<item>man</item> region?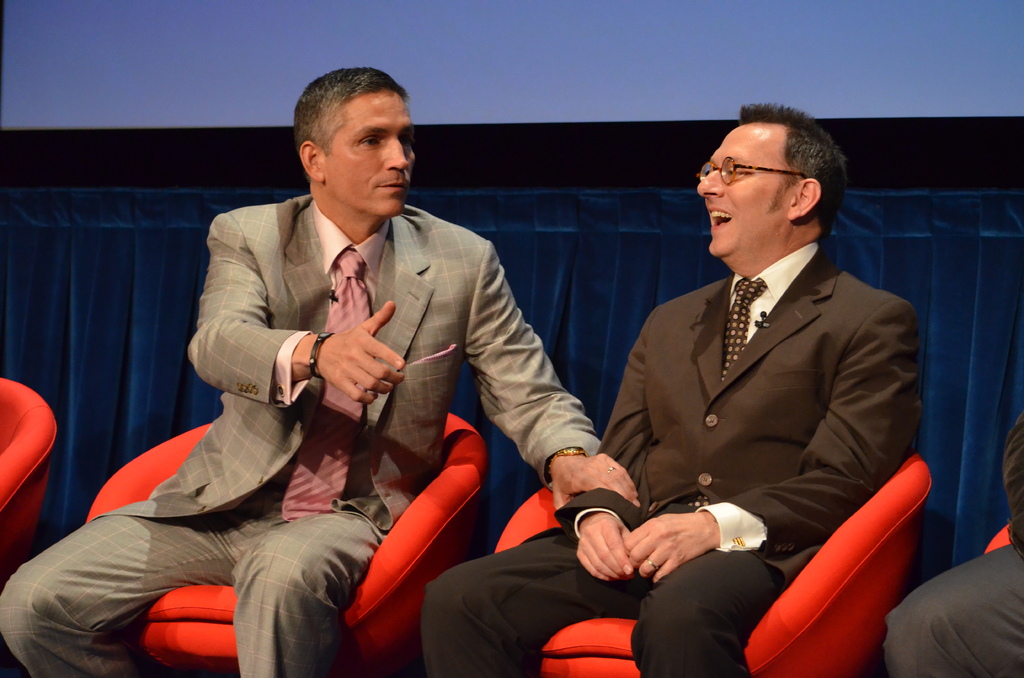
419:99:924:677
